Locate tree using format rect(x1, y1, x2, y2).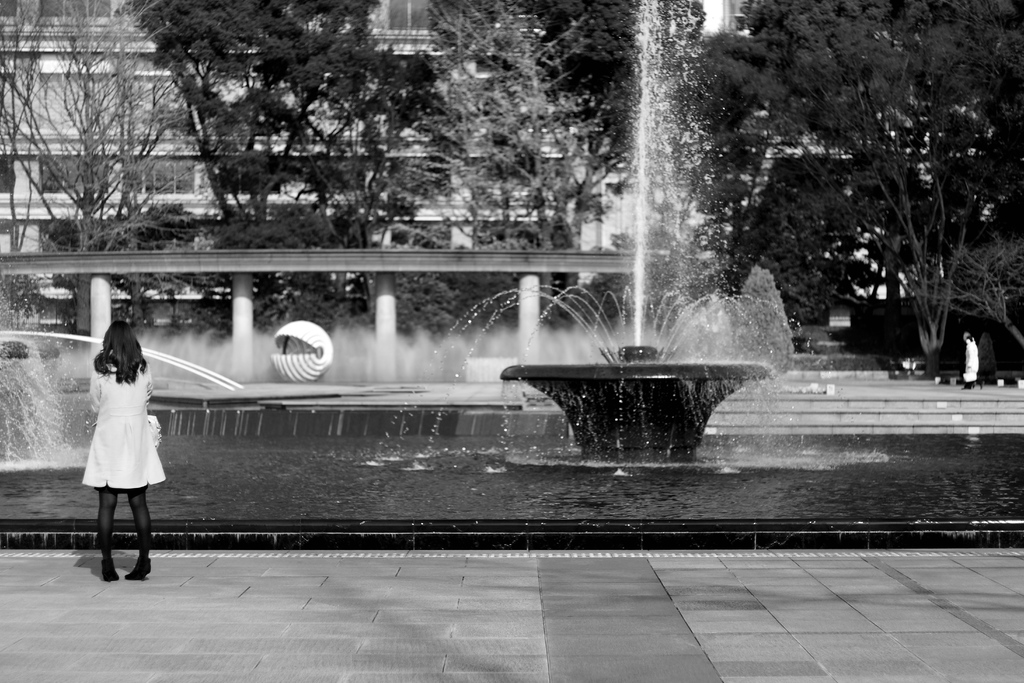
rect(409, 0, 609, 242).
